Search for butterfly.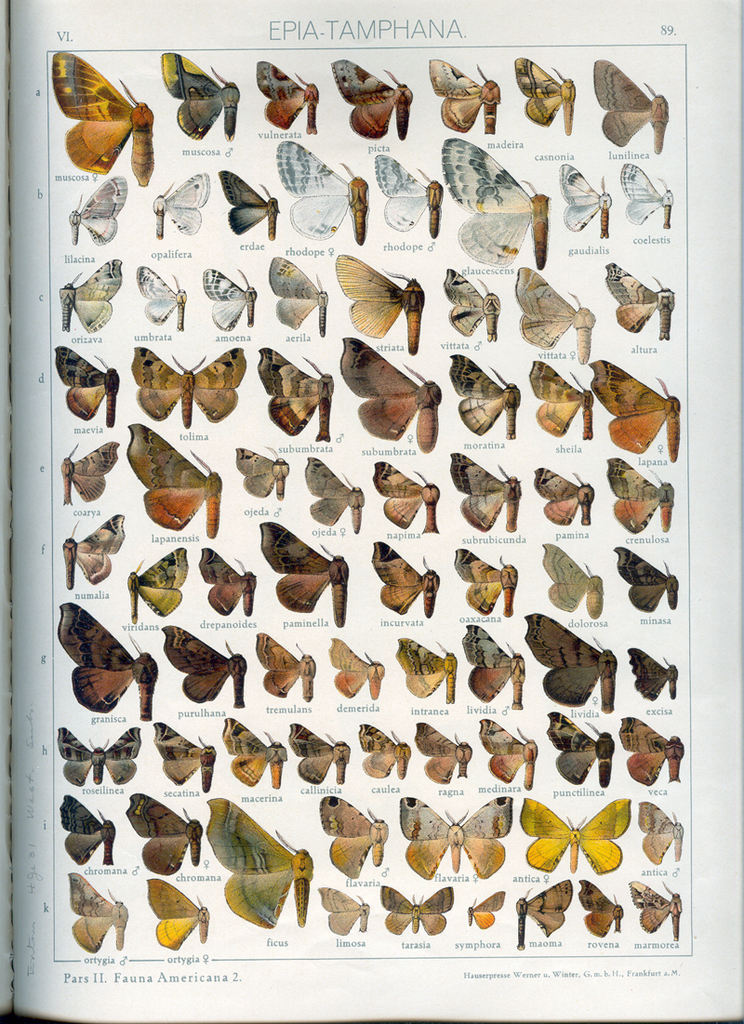
Found at left=522, top=795, right=622, bottom=874.
